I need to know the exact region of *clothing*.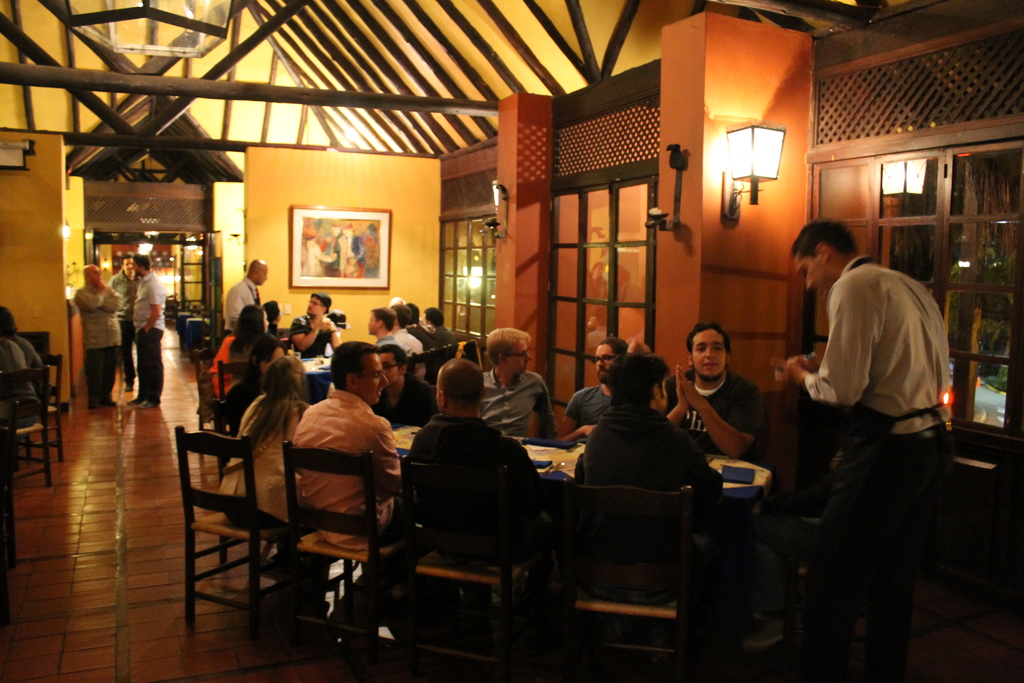
Region: detection(12, 333, 42, 383).
